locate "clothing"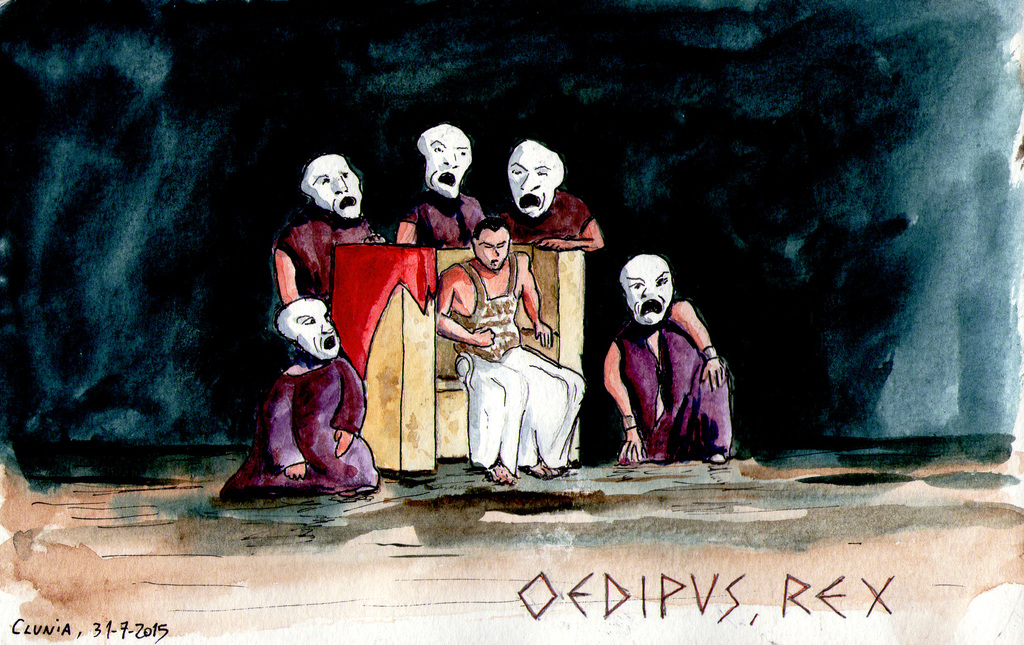
[x1=431, y1=254, x2=589, y2=470]
